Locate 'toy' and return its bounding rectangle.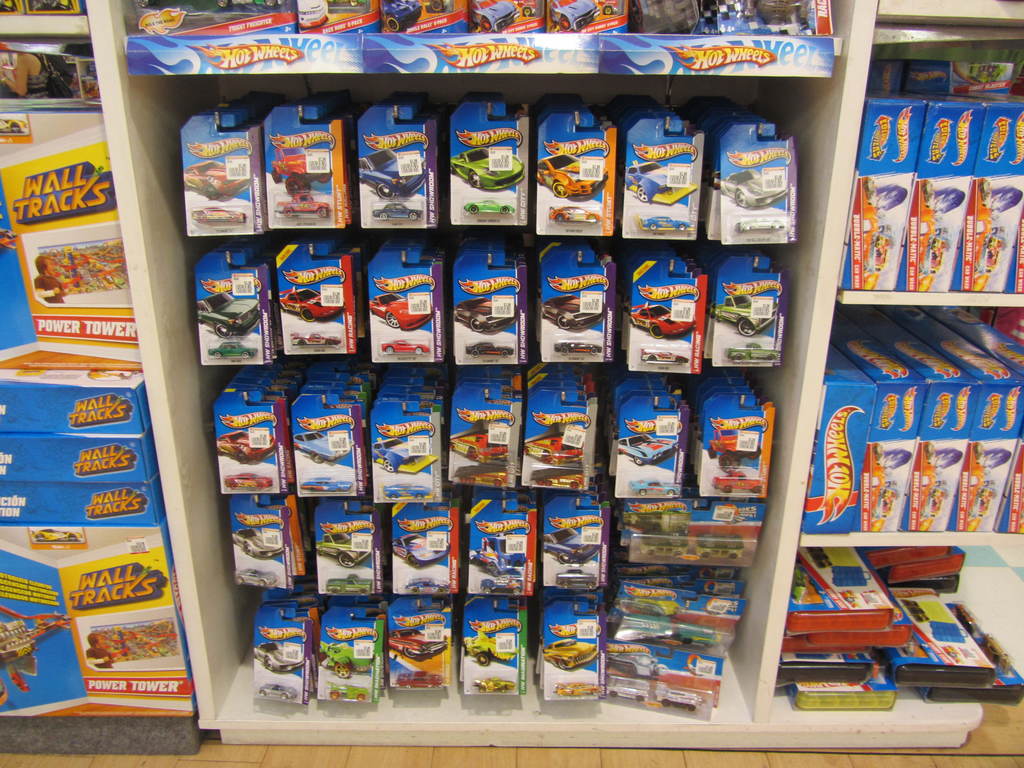
bbox=(640, 212, 694, 229).
